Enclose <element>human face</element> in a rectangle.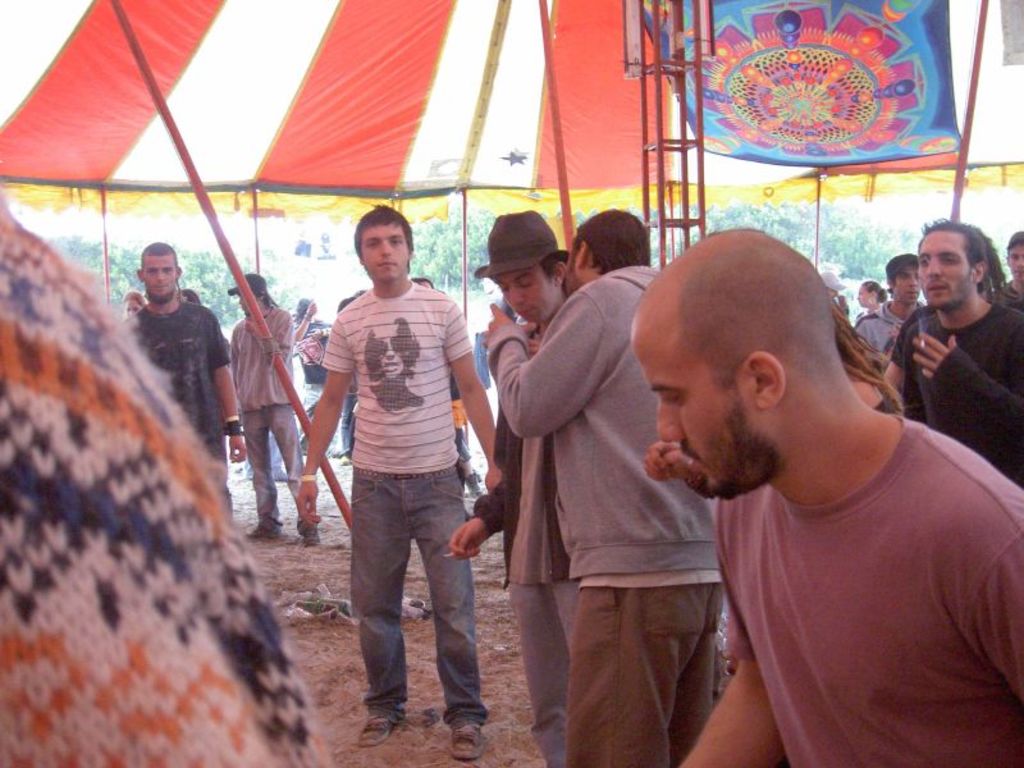
[566,241,581,296].
